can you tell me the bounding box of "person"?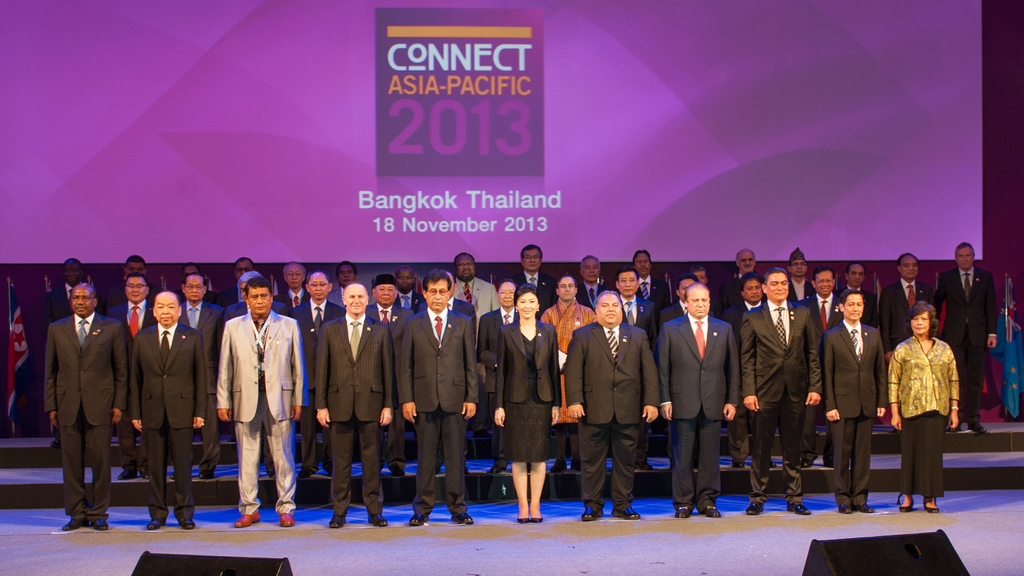
select_region(314, 277, 396, 518).
